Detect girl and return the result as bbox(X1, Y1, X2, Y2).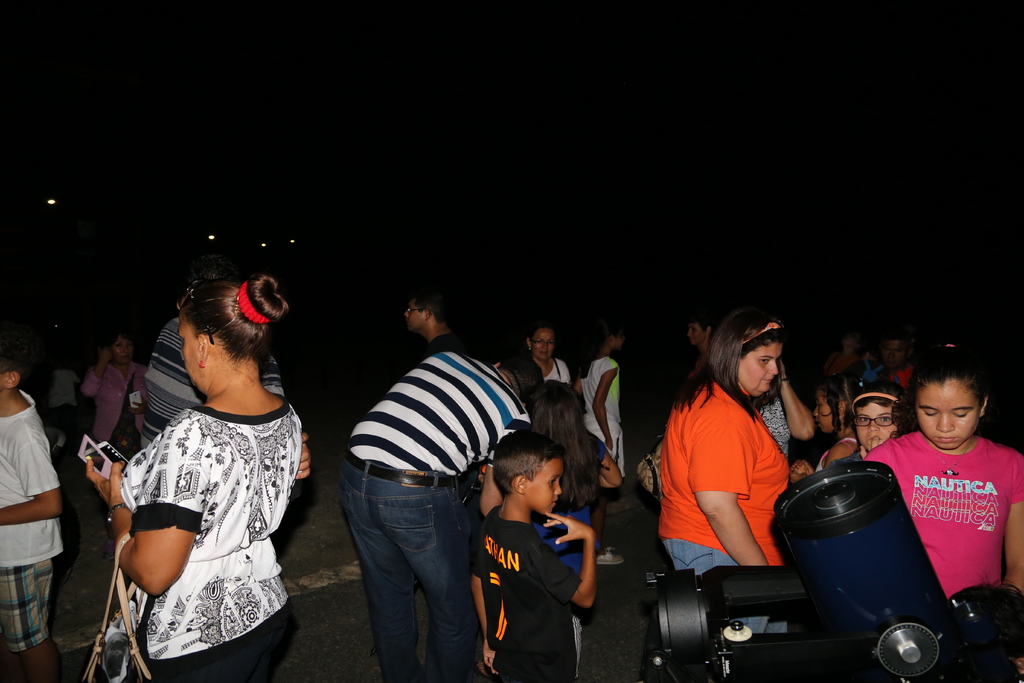
bbox(665, 300, 788, 573).
